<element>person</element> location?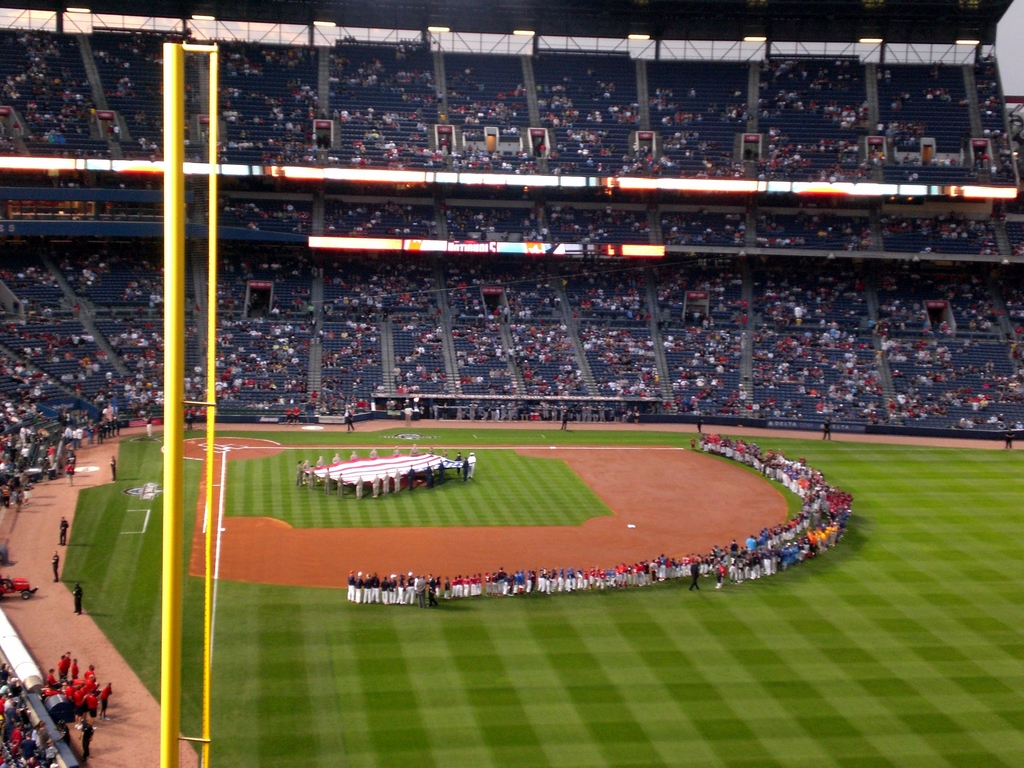
box=[344, 416, 355, 435]
